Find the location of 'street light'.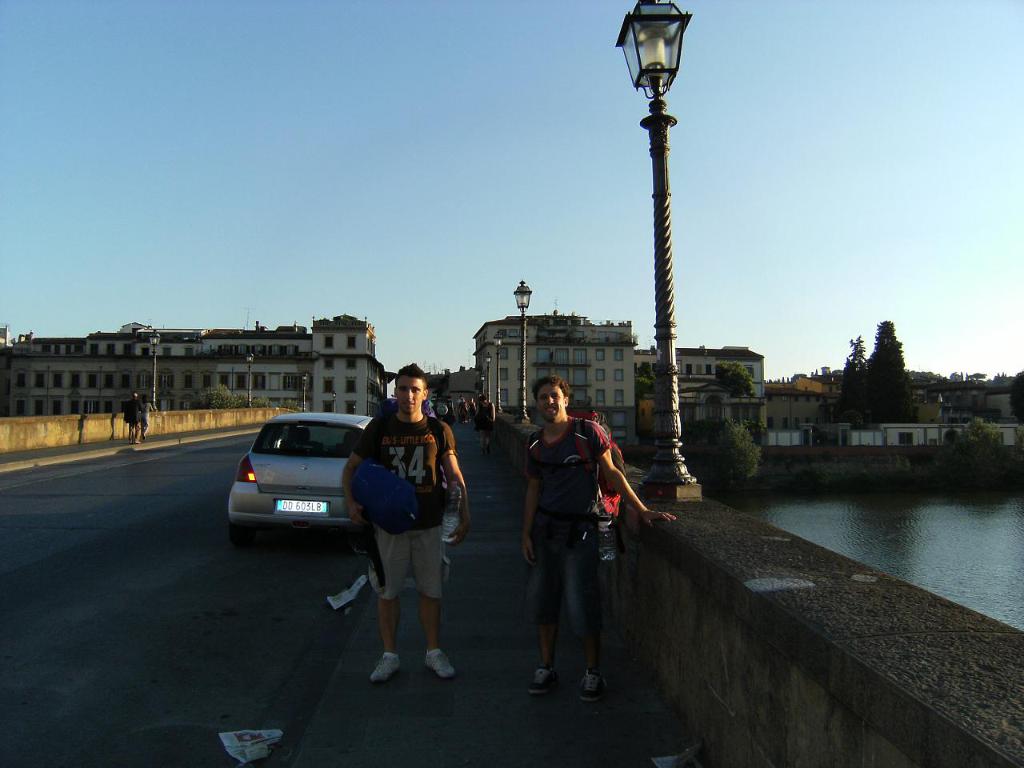
Location: x1=351, y1=402, x2=357, y2=414.
